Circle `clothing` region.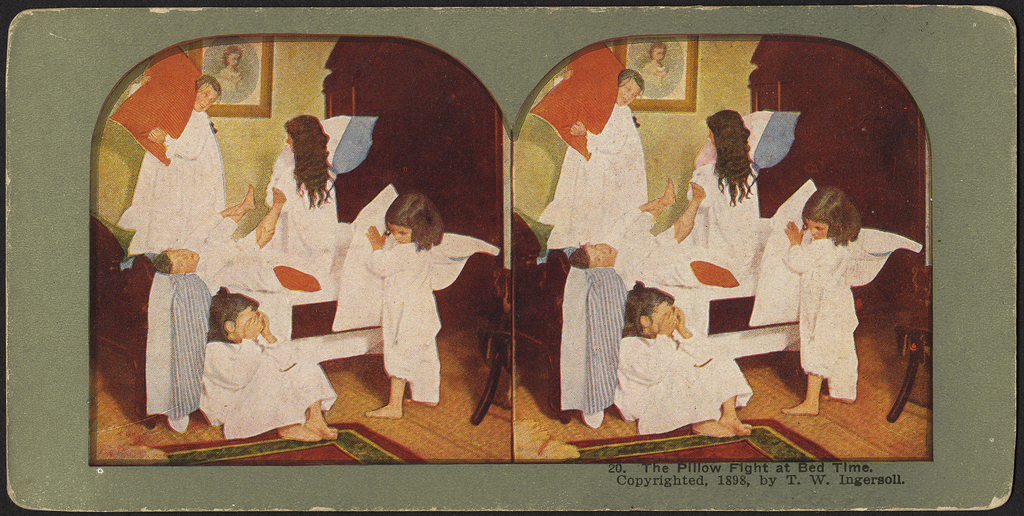
Region: x1=612 y1=334 x2=751 y2=437.
